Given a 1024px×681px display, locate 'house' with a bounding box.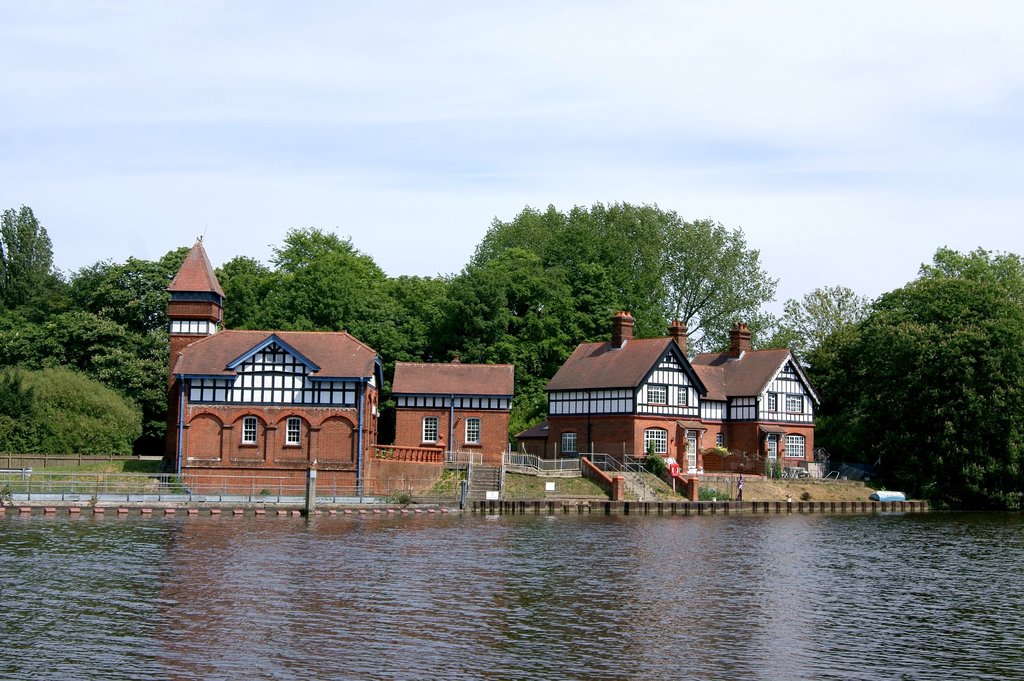
Located: <box>388,355,518,476</box>.
